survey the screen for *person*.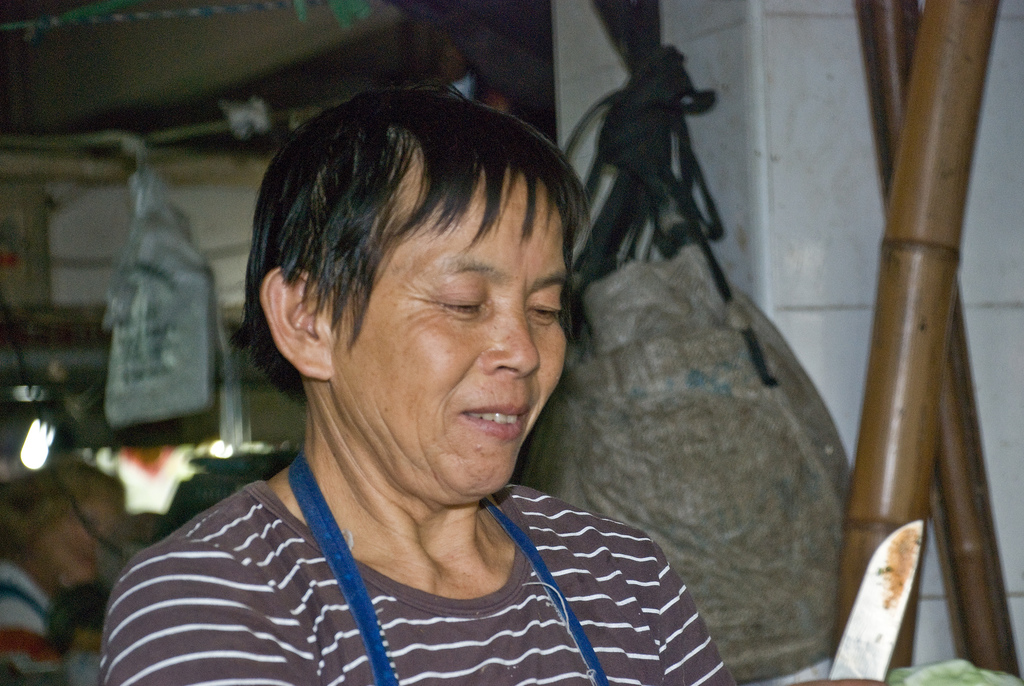
Survey found: box=[44, 571, 125, 685].
